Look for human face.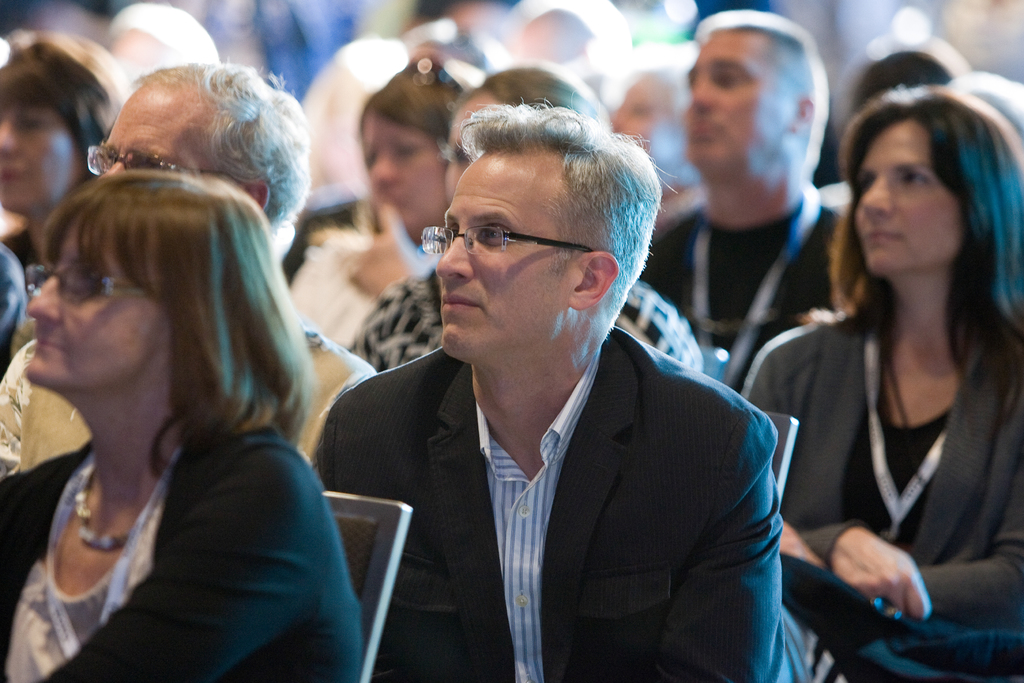
Found: [left=432, top=147, right=580, bottom=365].
